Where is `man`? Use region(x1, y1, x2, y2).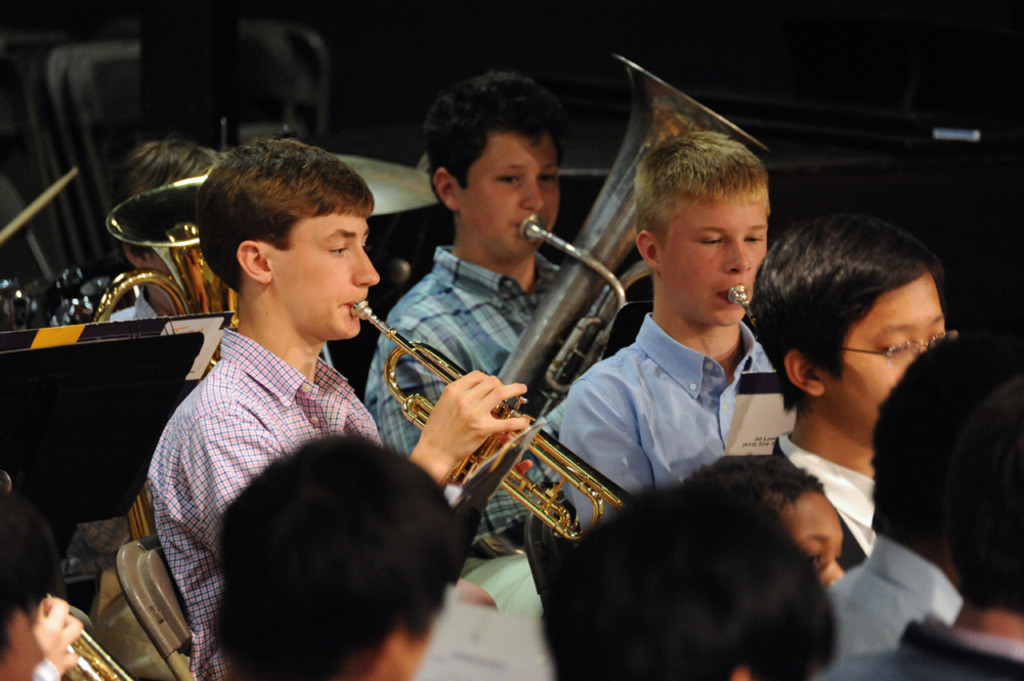
region(368, 63, 614, 547).
